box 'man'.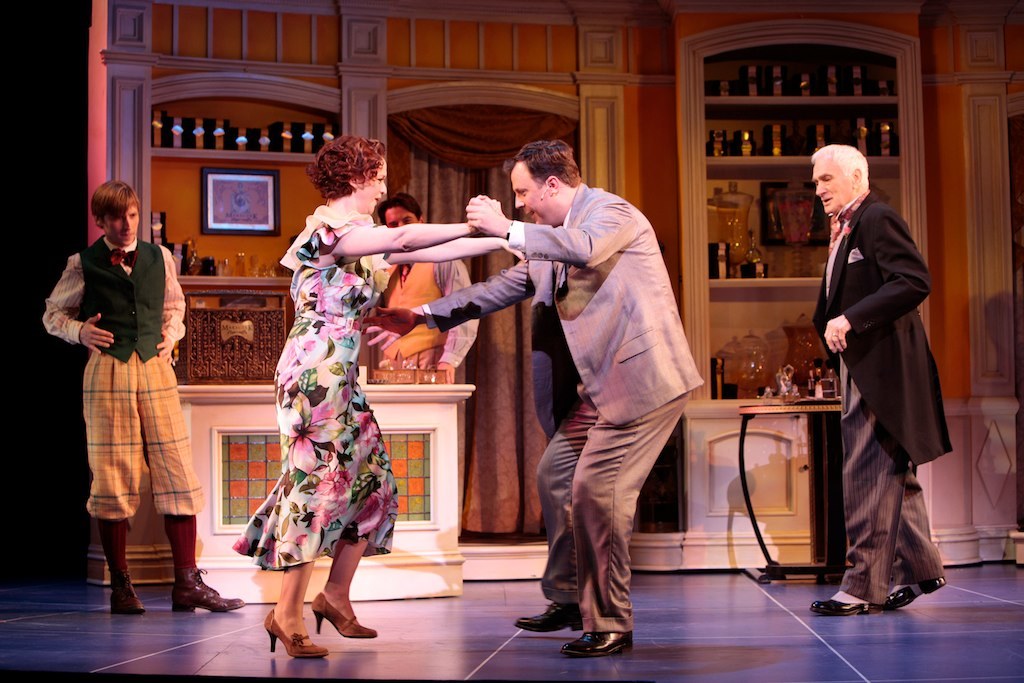
<box>380,140,703,655</box>.
